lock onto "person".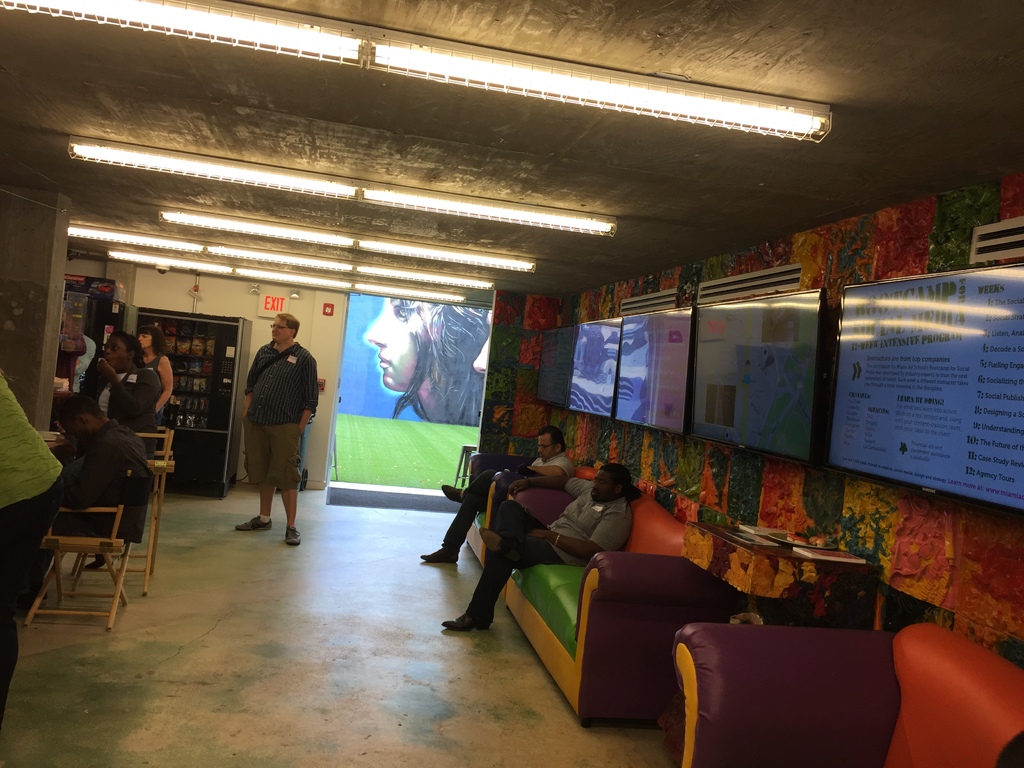
Locked: box=[31, 395, 157, 607].
